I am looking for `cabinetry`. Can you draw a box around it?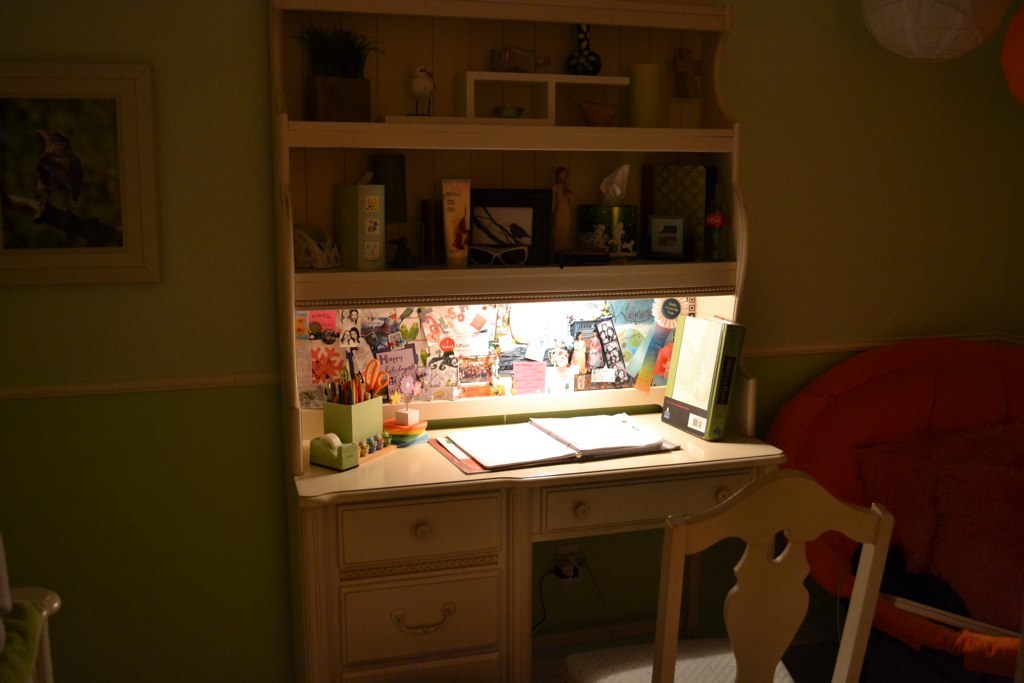
Sure, the bounding box is {"left": 344, "top": 566, "right": 503, "bottom": 664}.
